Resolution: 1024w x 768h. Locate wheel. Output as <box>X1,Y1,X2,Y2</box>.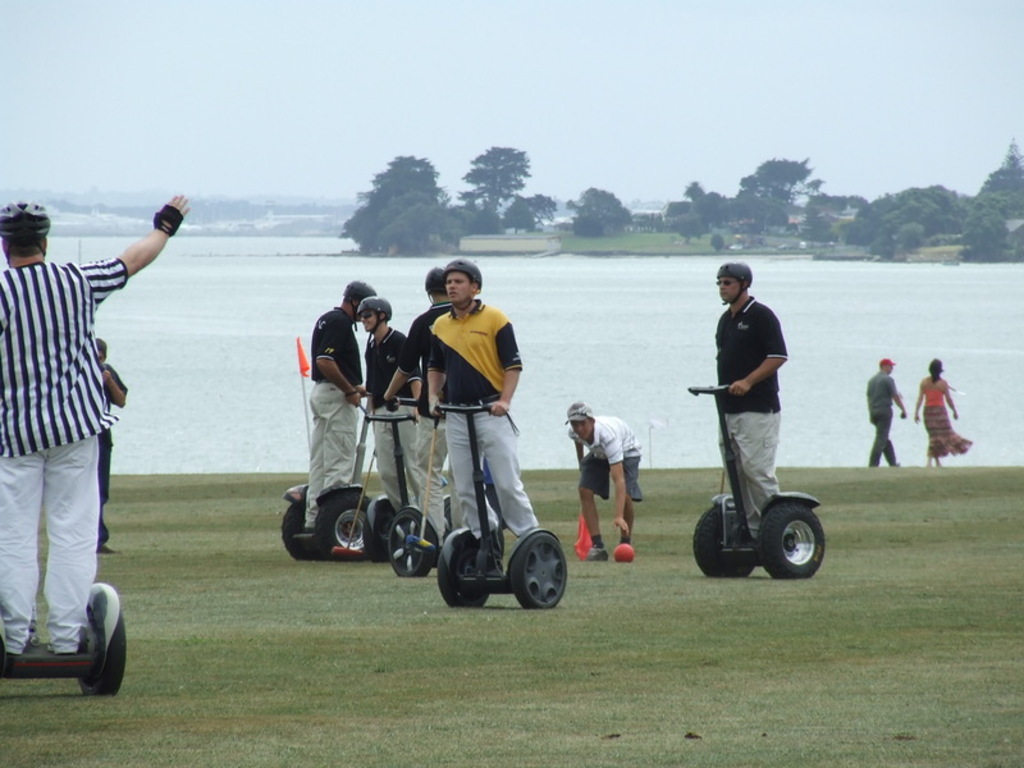
<box>360,503,394,561</box>.
